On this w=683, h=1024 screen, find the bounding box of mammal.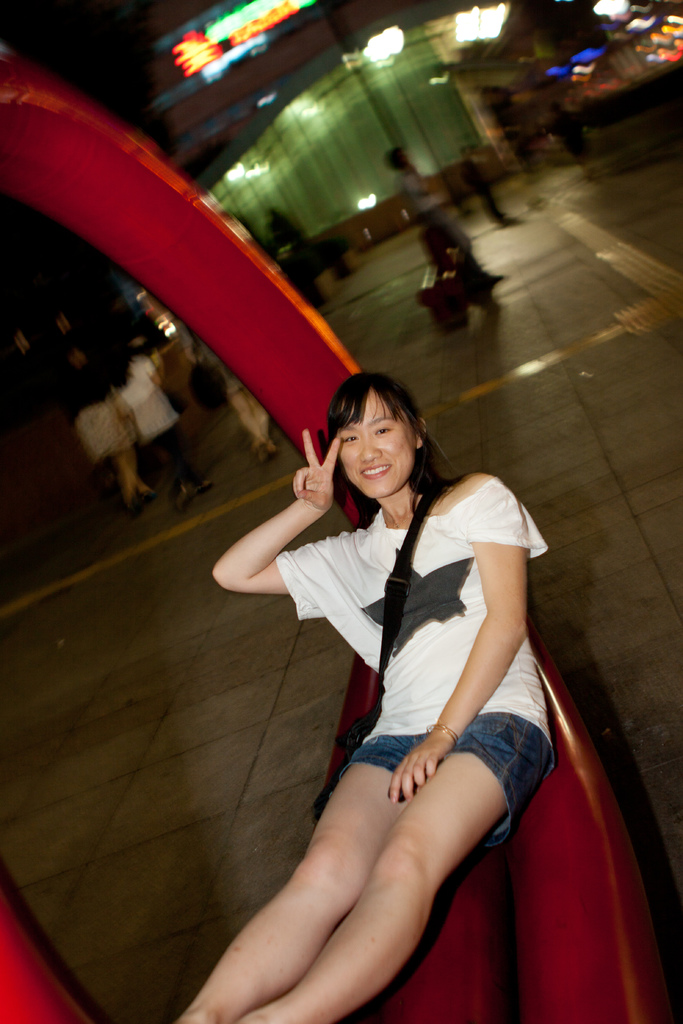
Bounding box: 199 342 276 449.
